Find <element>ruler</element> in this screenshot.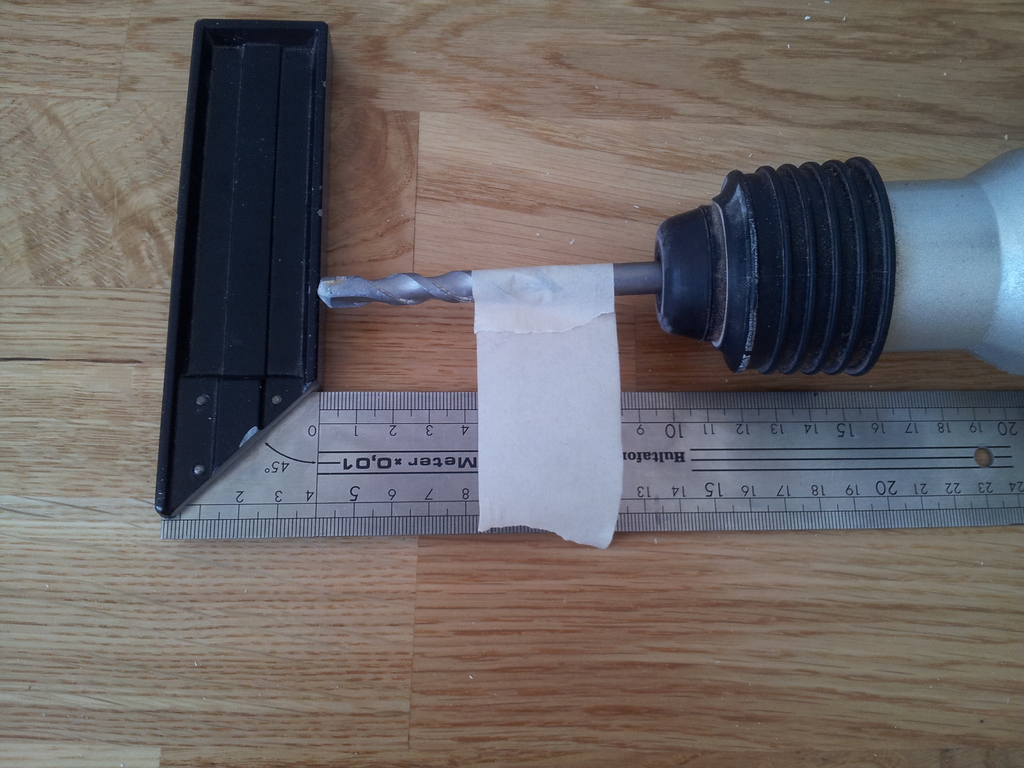
The bounding box for <element>ruler</element> is bbox(163, 390, 1023, 536).
